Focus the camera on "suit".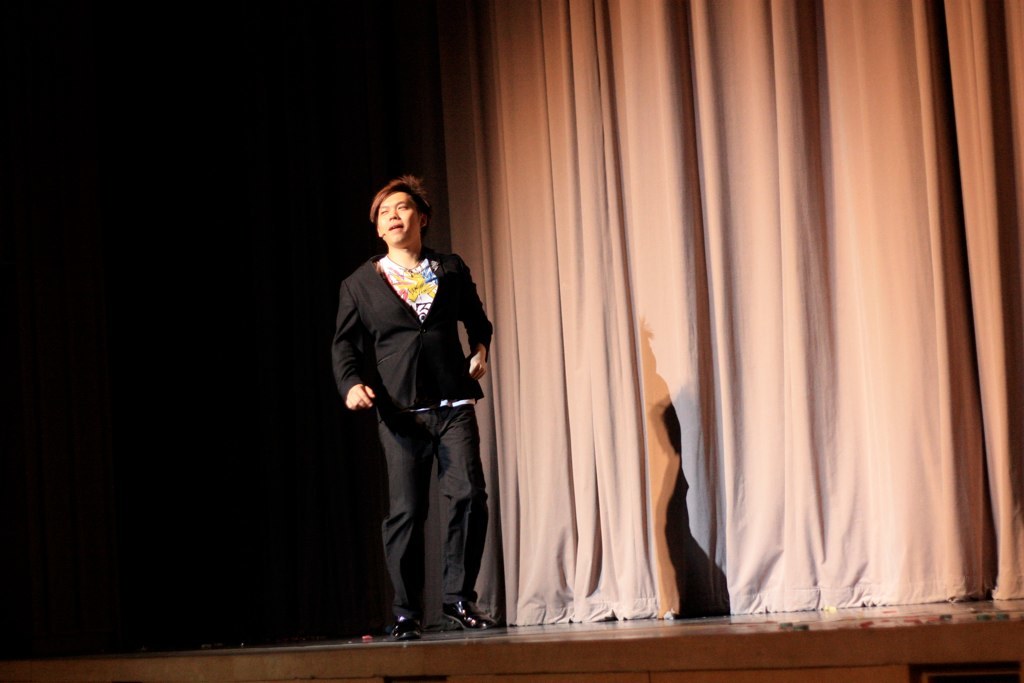
Focus region: 335,202,496,630.
